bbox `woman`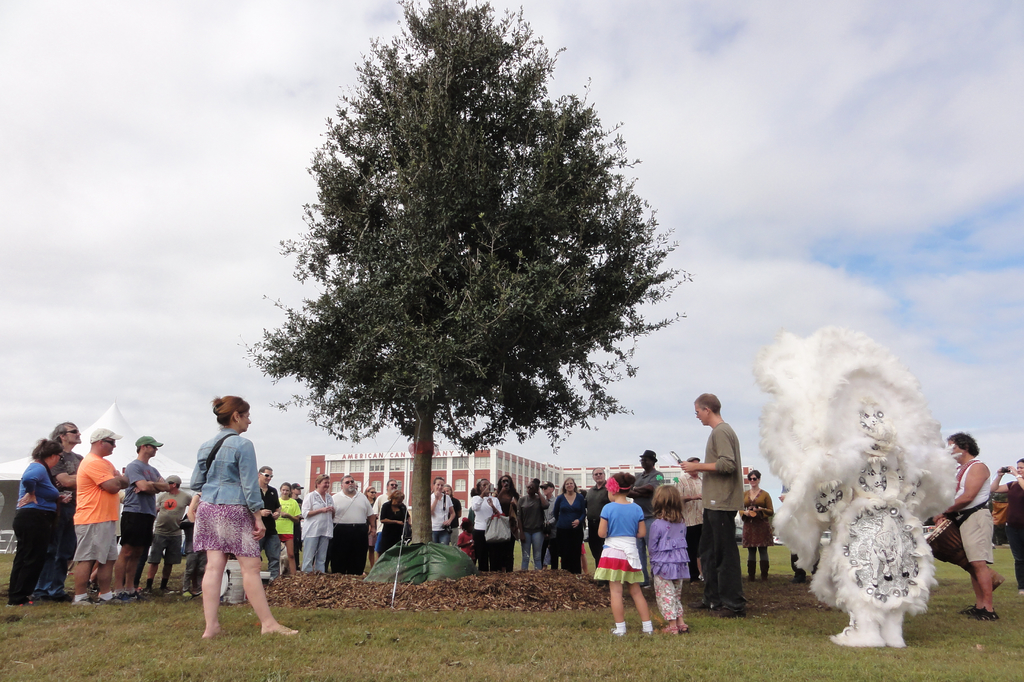
<region>429, 478, 456, 549</region>
